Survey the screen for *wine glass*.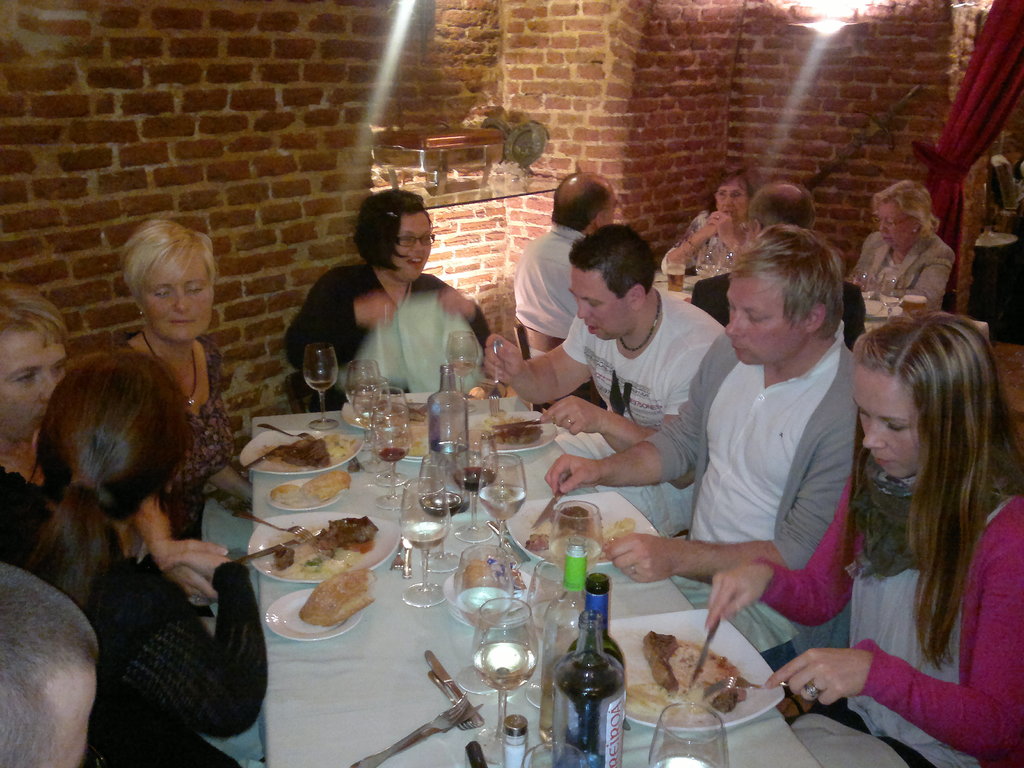
Survey found: (left=479, top=450, right=526, bottom=566).
